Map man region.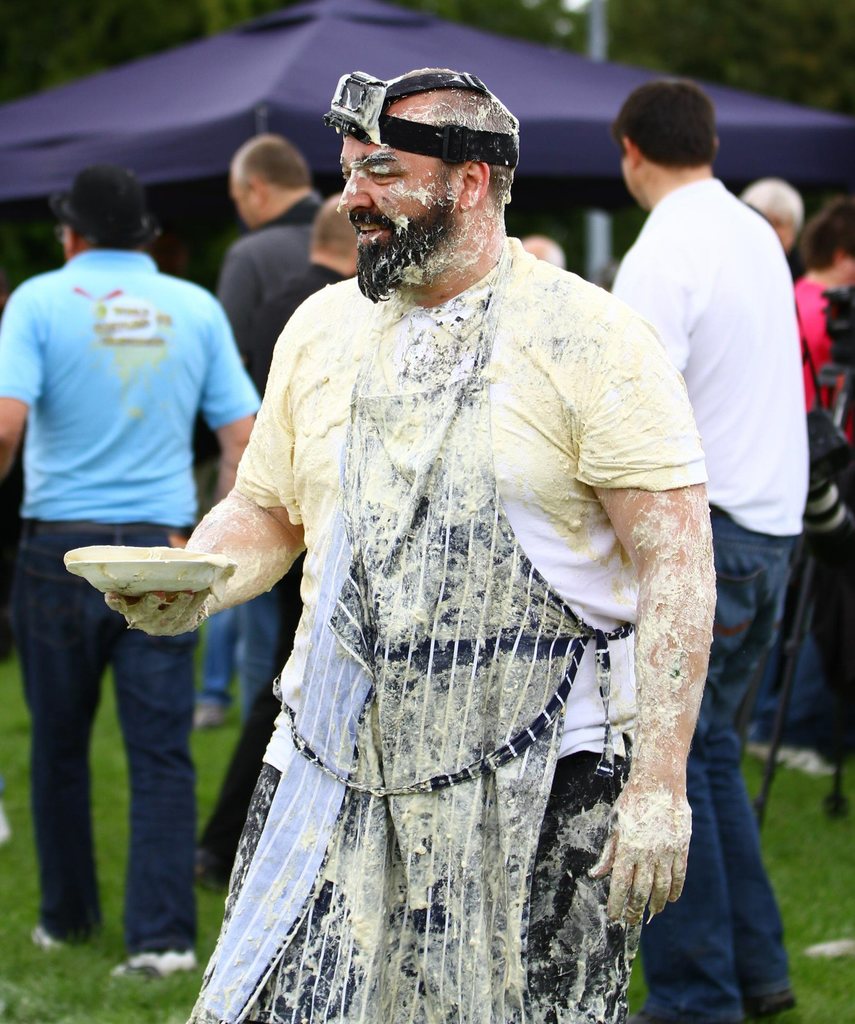
Mapped to bbox=[732, 174, 804, 250].
